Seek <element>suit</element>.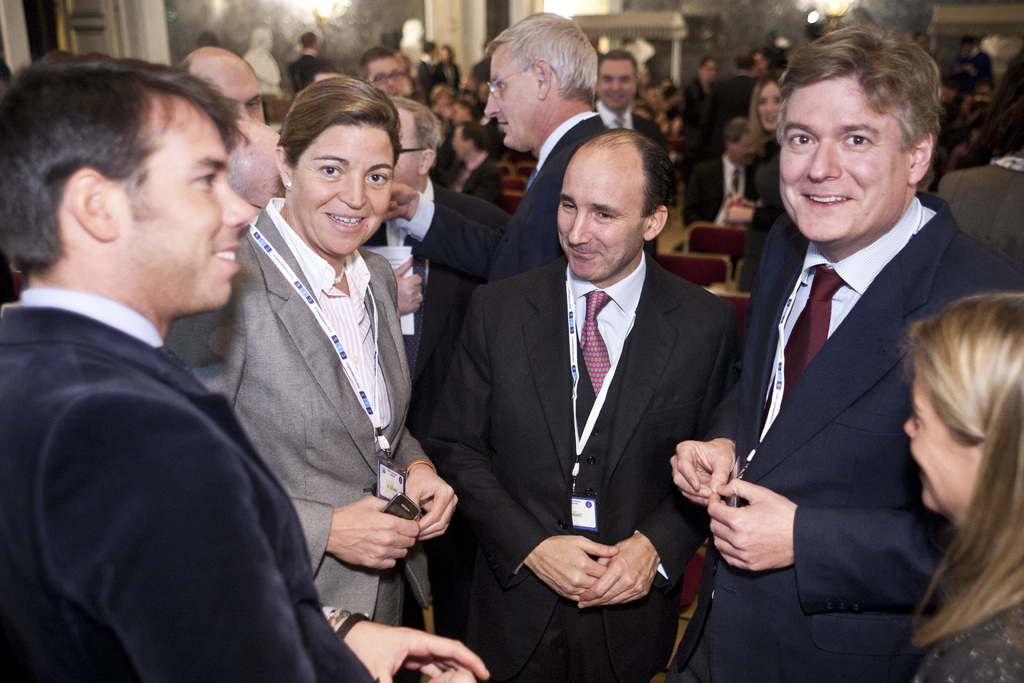
x1=444 y1=115 x2=739 y2=649.
